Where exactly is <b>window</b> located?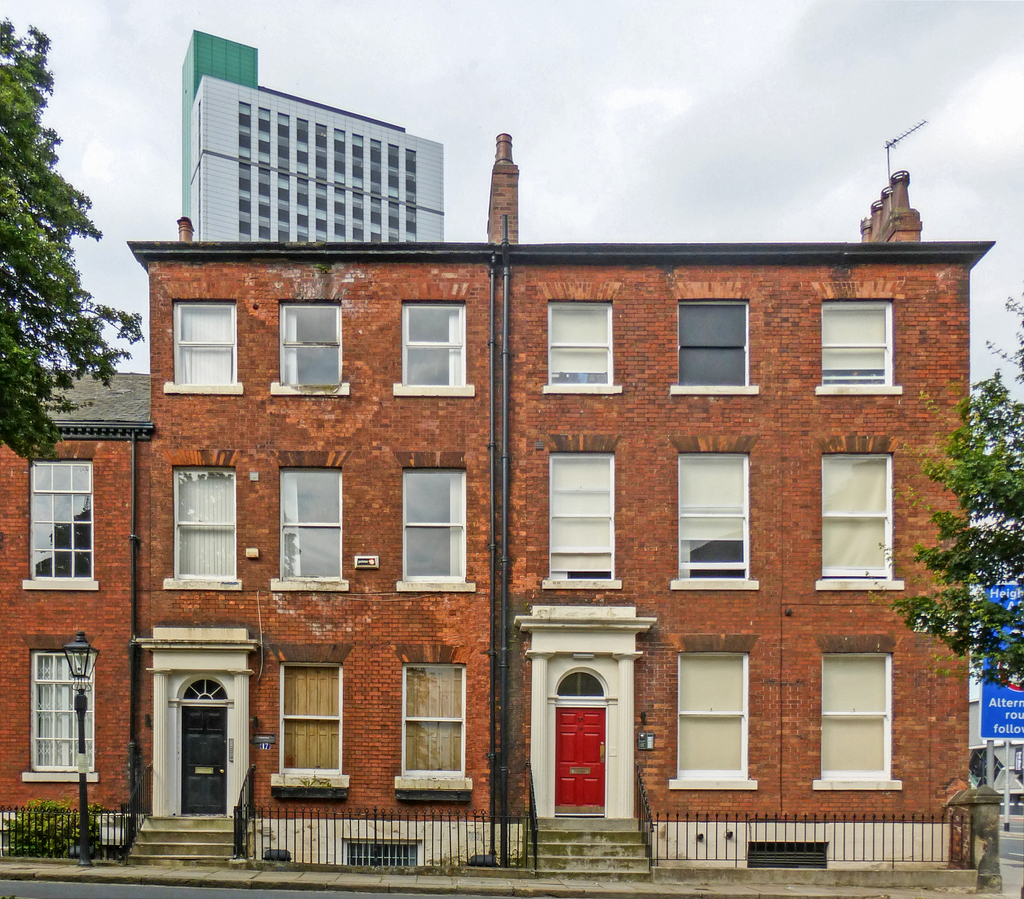
Its bounding box is box(394, 301, 473, 396).
